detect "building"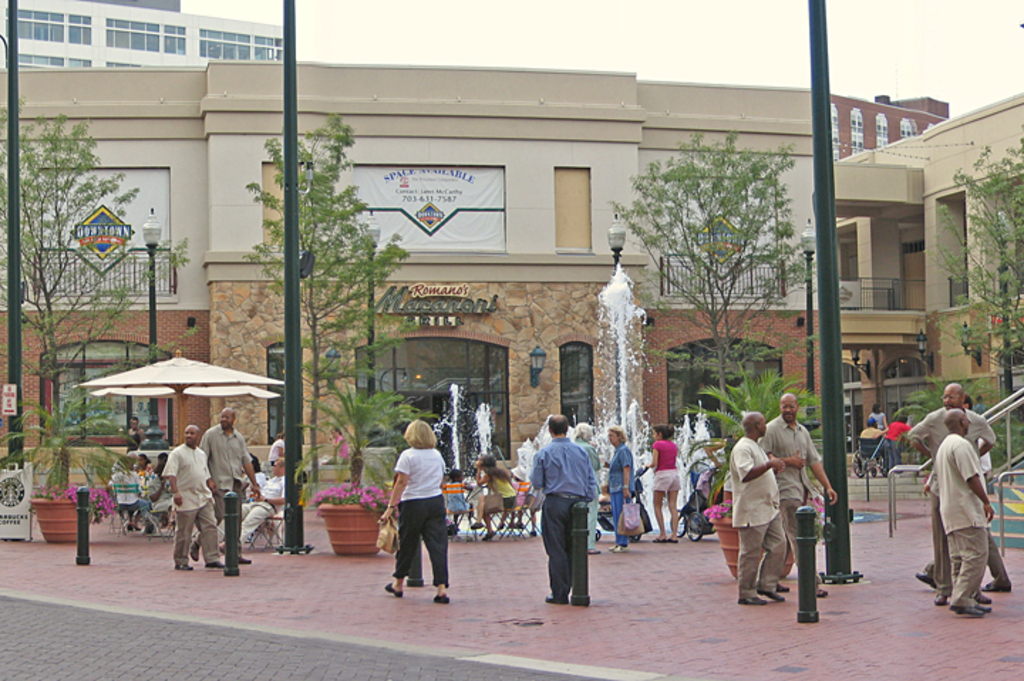
{"left": 821, "top": 95, "right": 1023, "bottom": 469}
